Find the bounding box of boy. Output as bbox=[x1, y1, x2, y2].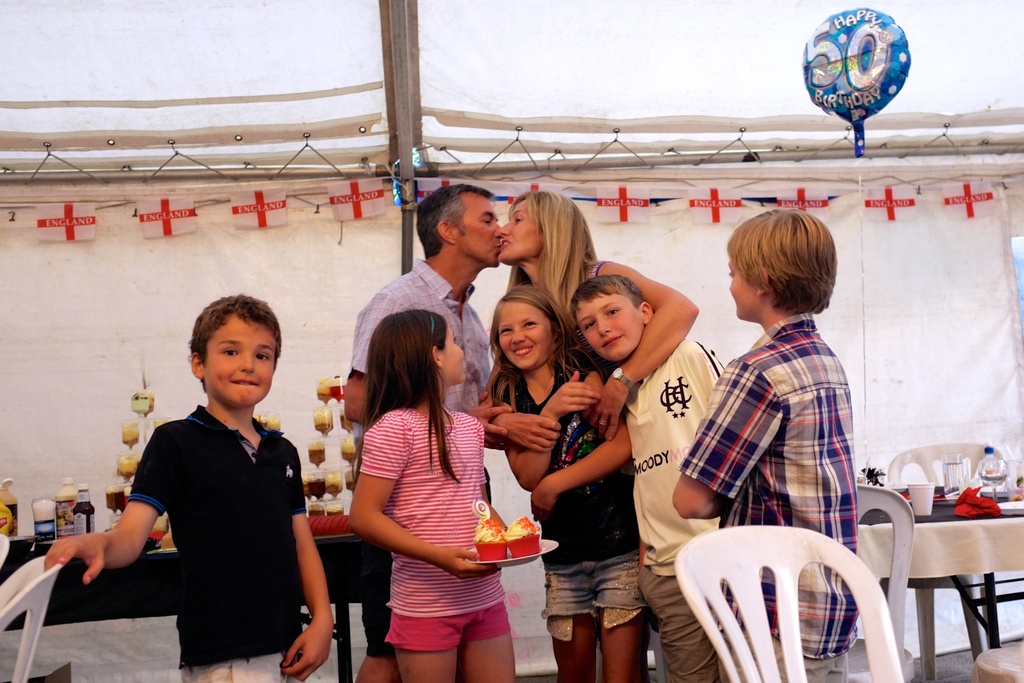
bbox=[669, 209, 862, 680].
